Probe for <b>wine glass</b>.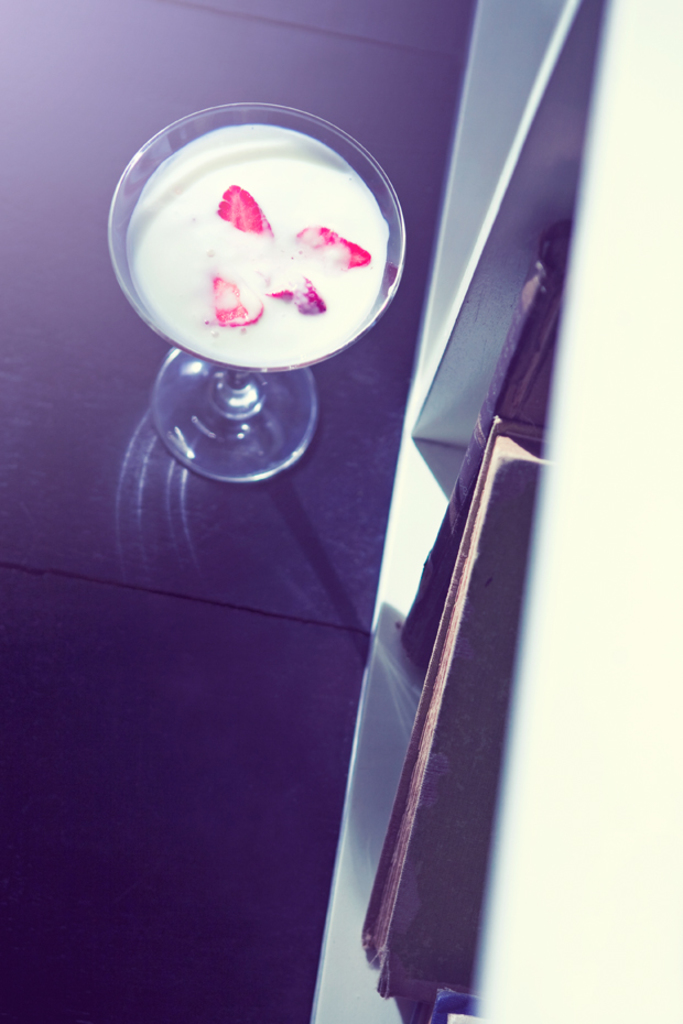
Probe result: select_region(102, 102, 409, 486).
